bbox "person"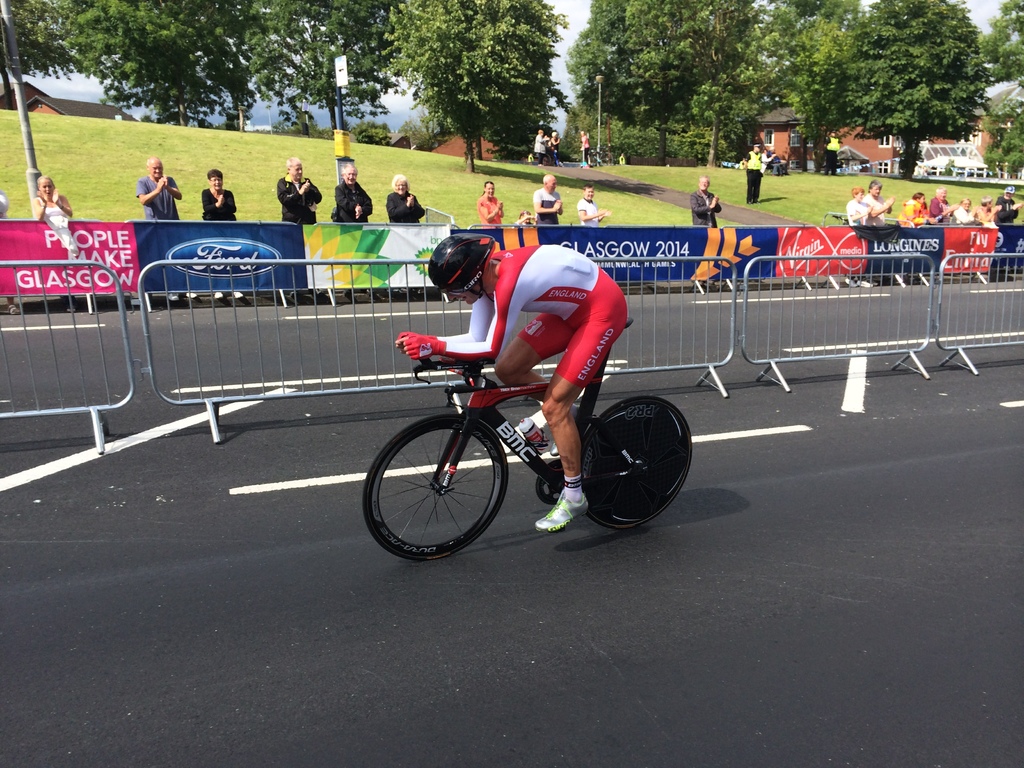
pyautogui.locateOnScreen(531, 129, 551, 165)
